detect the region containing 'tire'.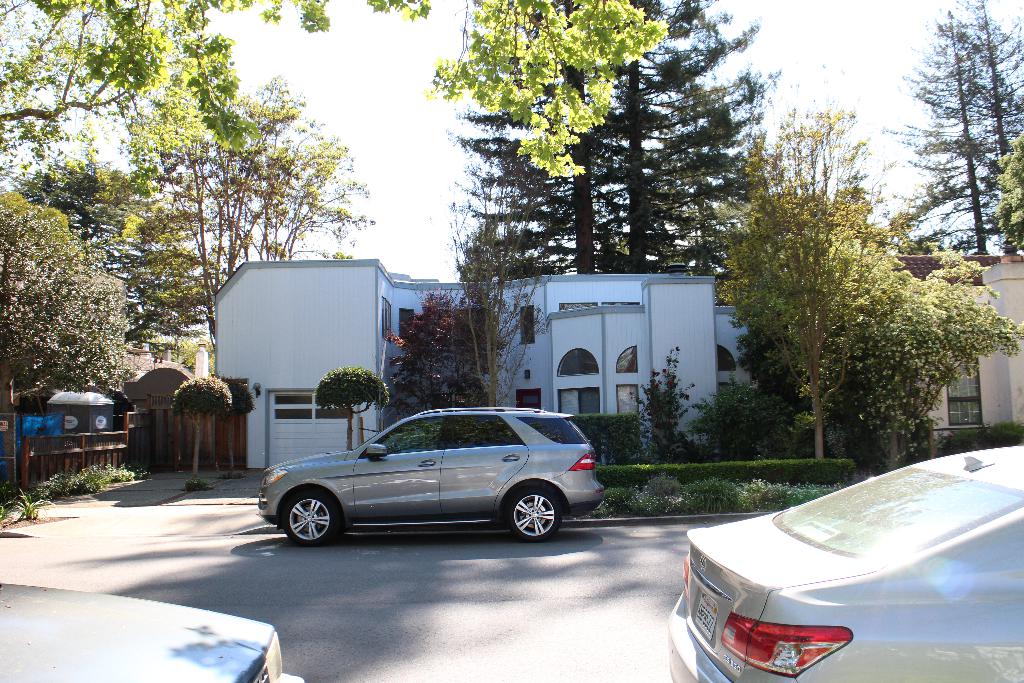
box(498, 482, 563, 539).
